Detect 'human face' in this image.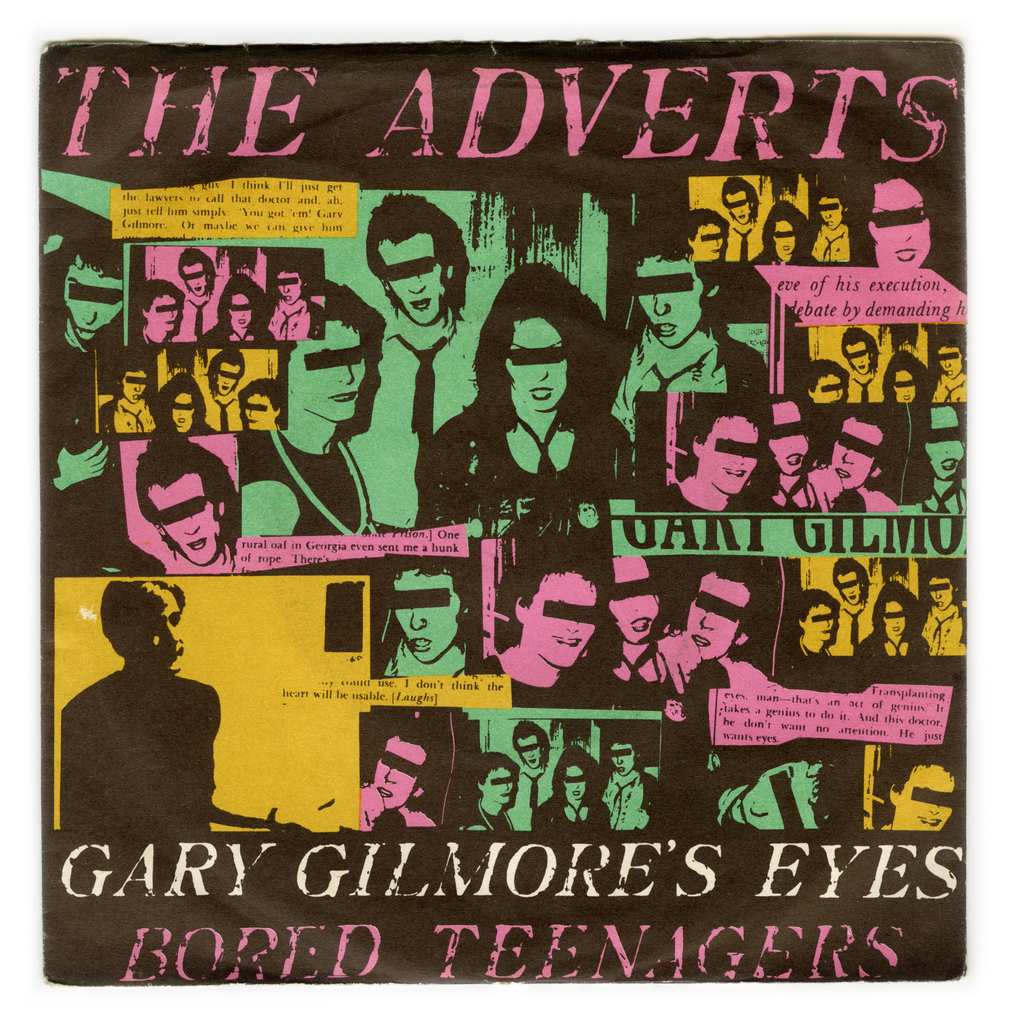
Detection: [505, 317, 574, 413].
